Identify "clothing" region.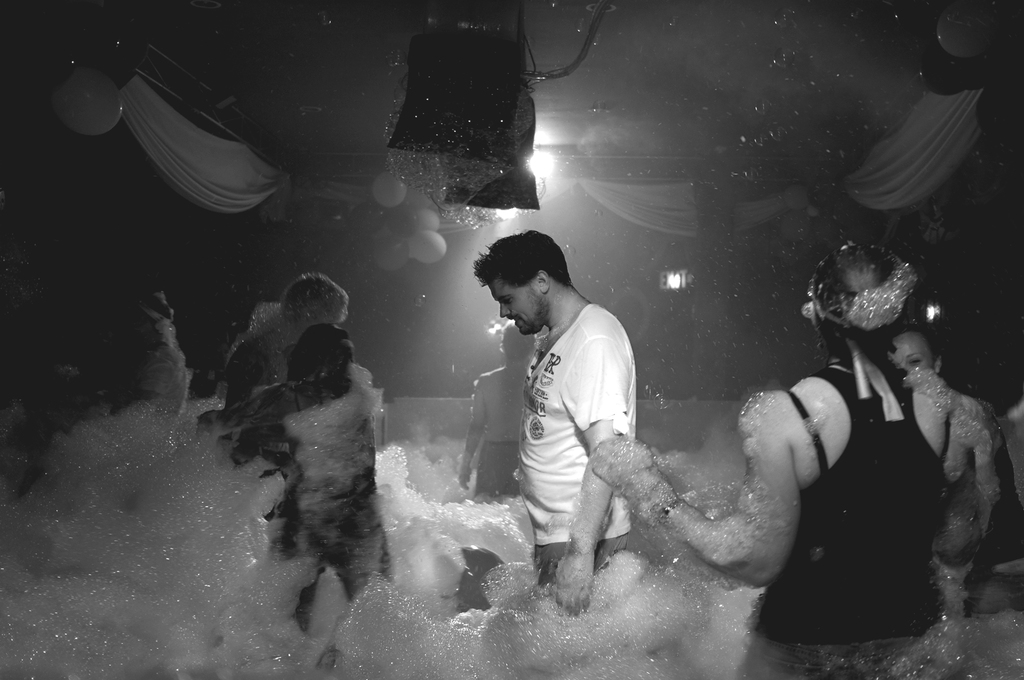
Region: <bbox>739, 352, 966, 670</bbox>.
